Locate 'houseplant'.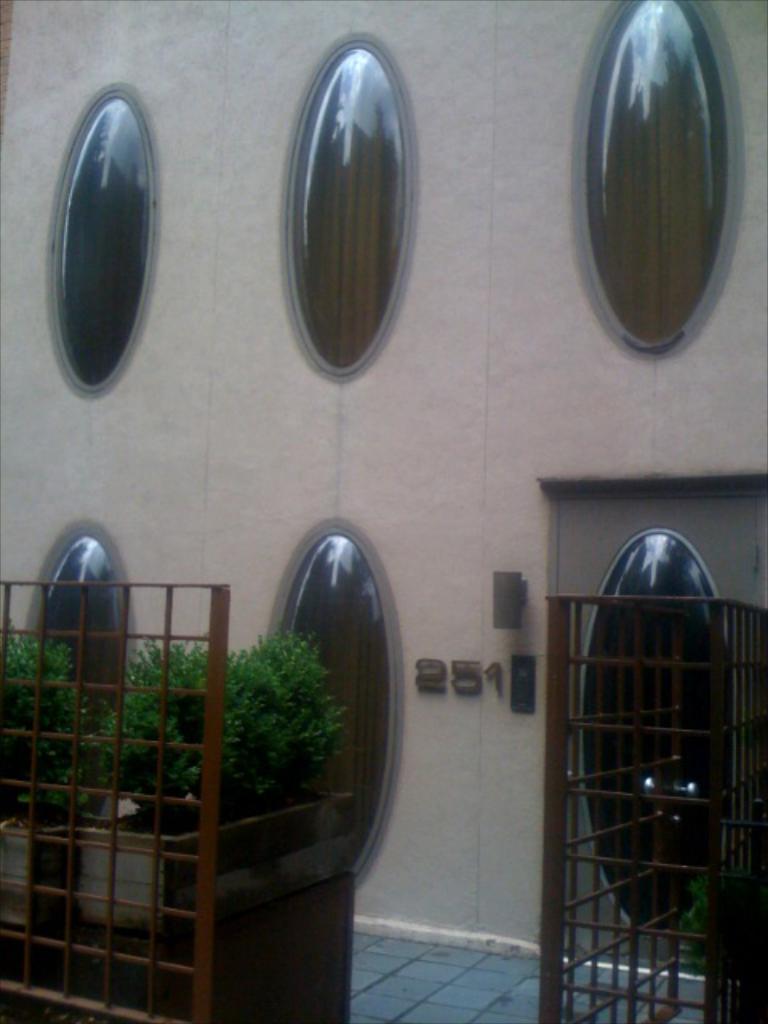
Bounding box: bbox(94, 619, 352, 875).
